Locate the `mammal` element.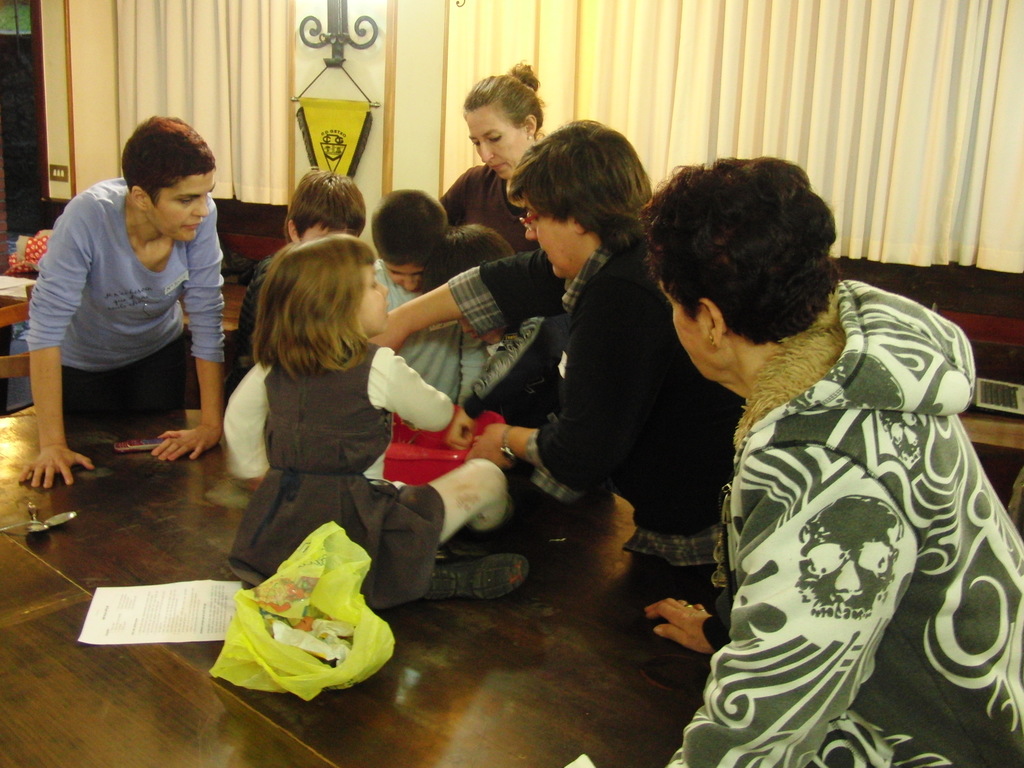
Element bbox: <bbox>216, 232, 528, 612</bbox>.
